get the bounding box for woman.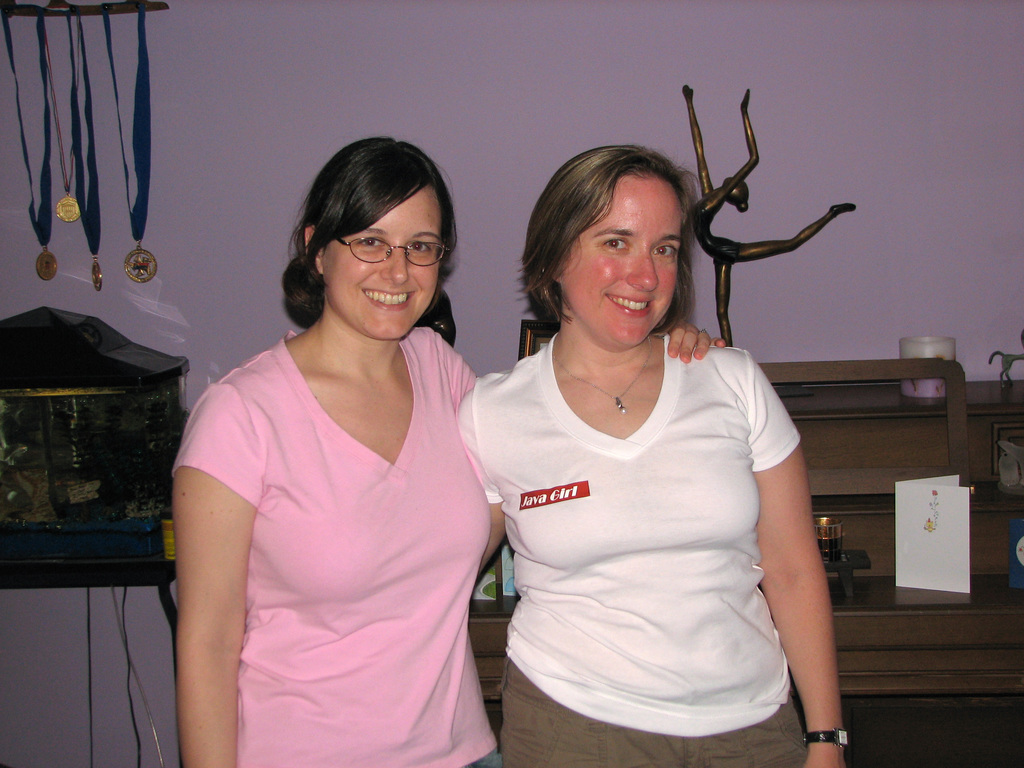
box=[456, 143, 849, 767].
